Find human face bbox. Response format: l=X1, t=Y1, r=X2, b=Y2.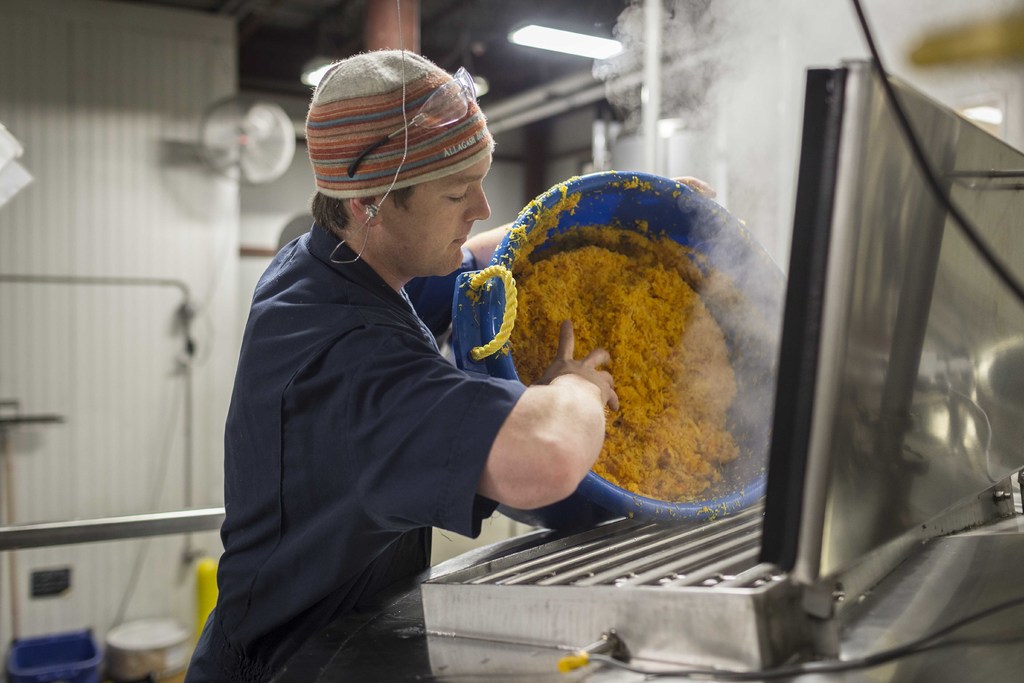
l=383, t=165, r=493, b=282.
